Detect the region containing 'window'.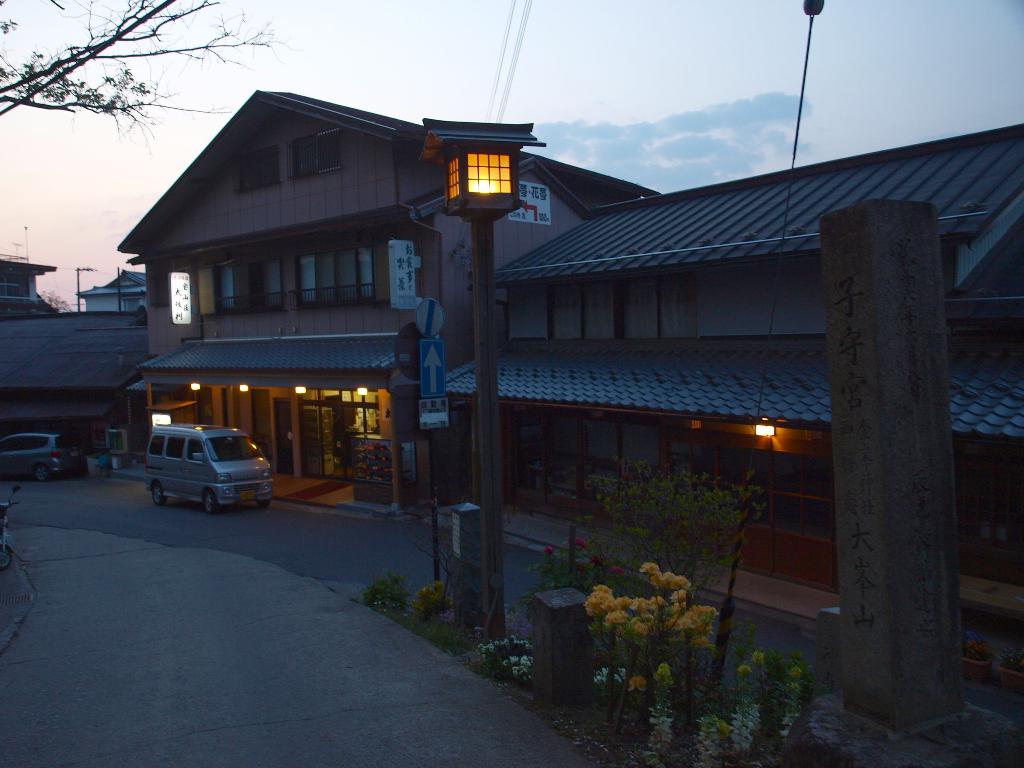
locate(505, 269, 698, 342).
